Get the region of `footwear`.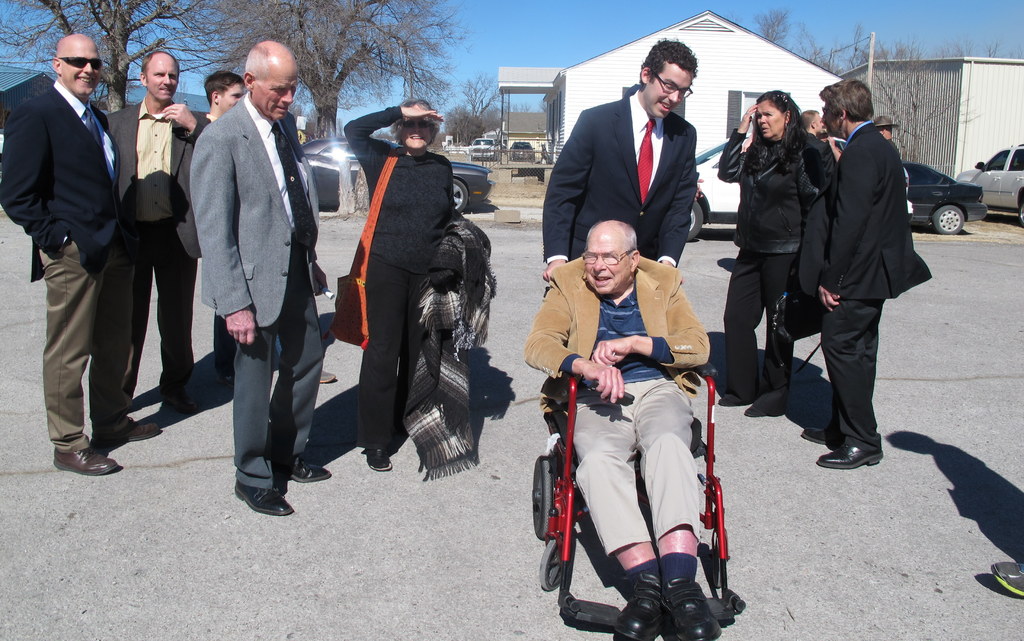
745 406 766 419.
